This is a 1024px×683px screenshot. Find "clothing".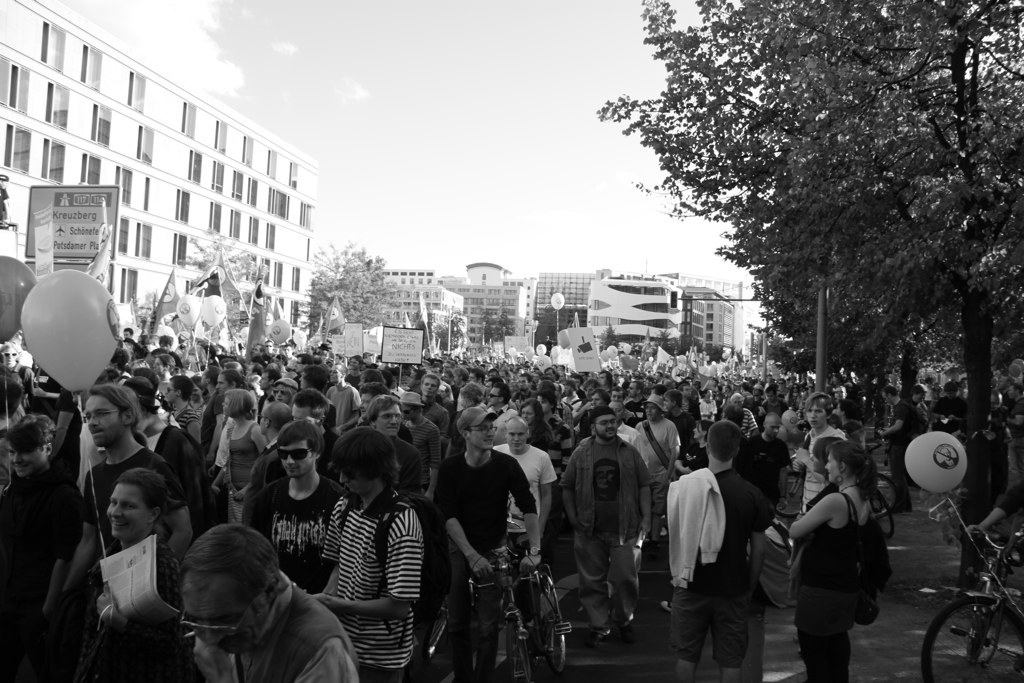
Bounding box: bbox=[342, 416, 386, 467].
